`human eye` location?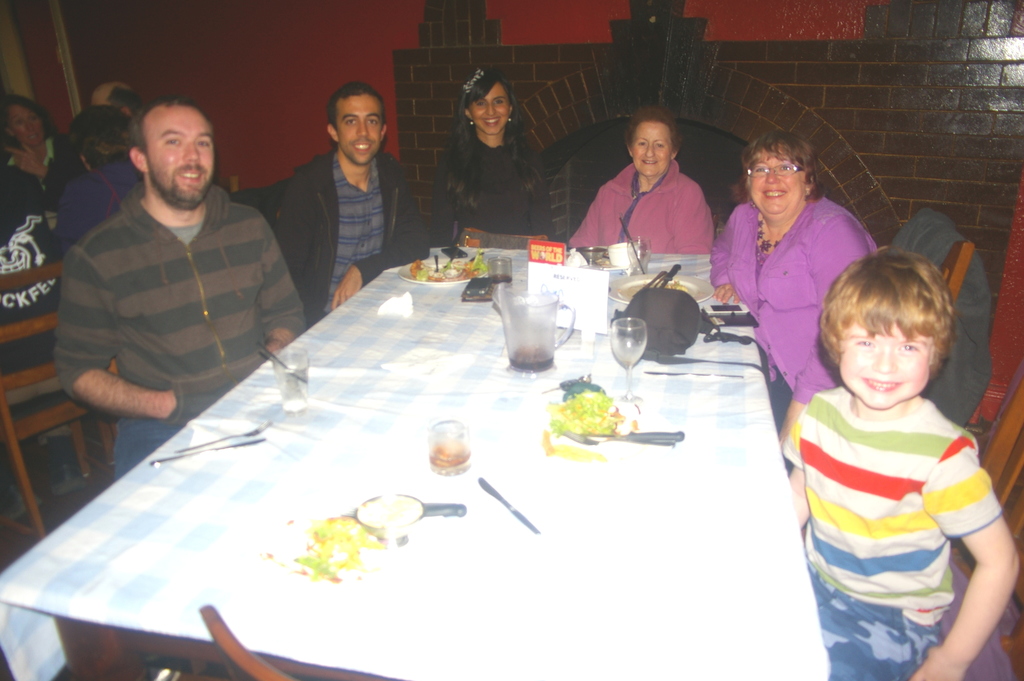
[656,140,665,151]
